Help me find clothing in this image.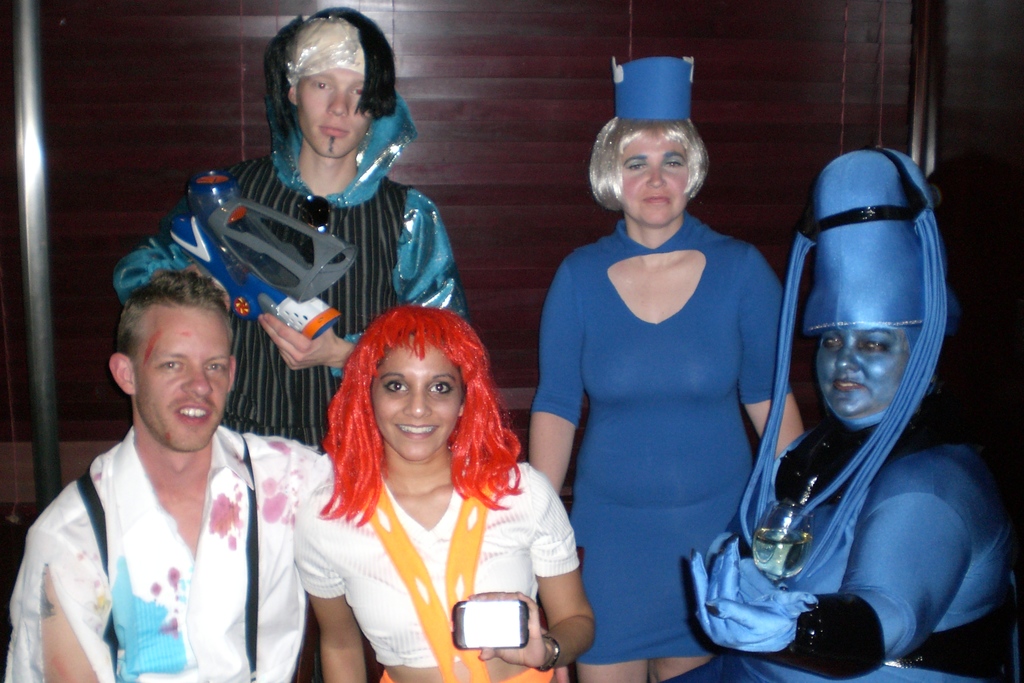
Found it: <bbox>291, 446, 585, 682</bbox>.
